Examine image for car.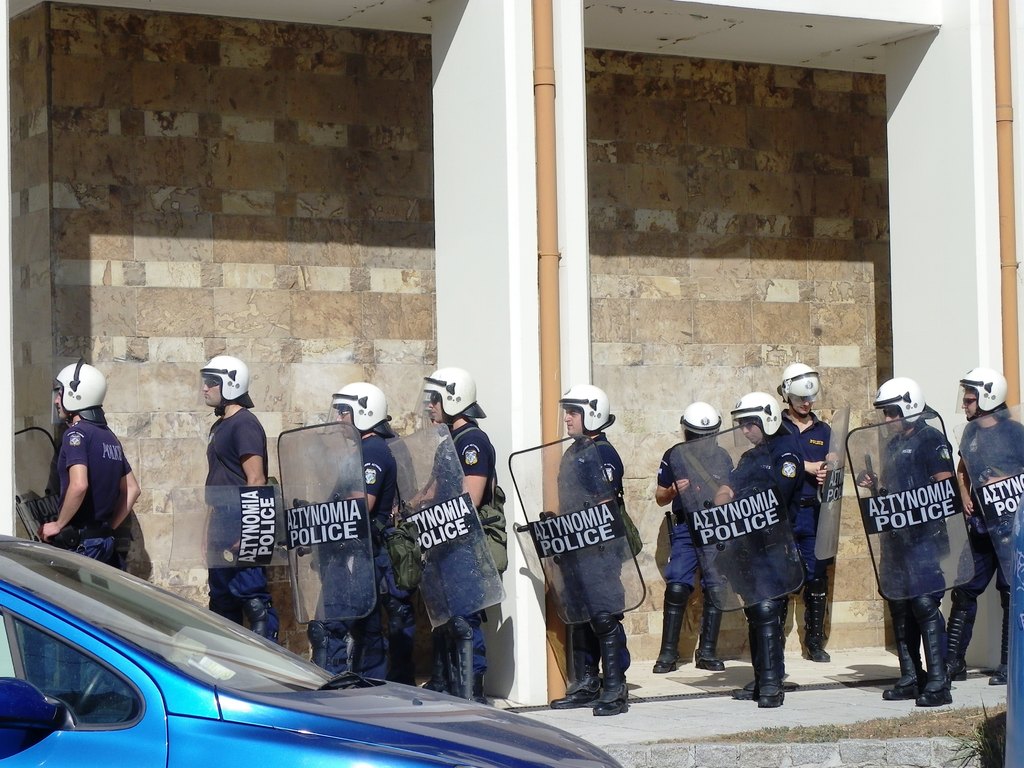
Examination result: {"x1": 0, "y1": 532, "x2": 624, "y2": 767}.
